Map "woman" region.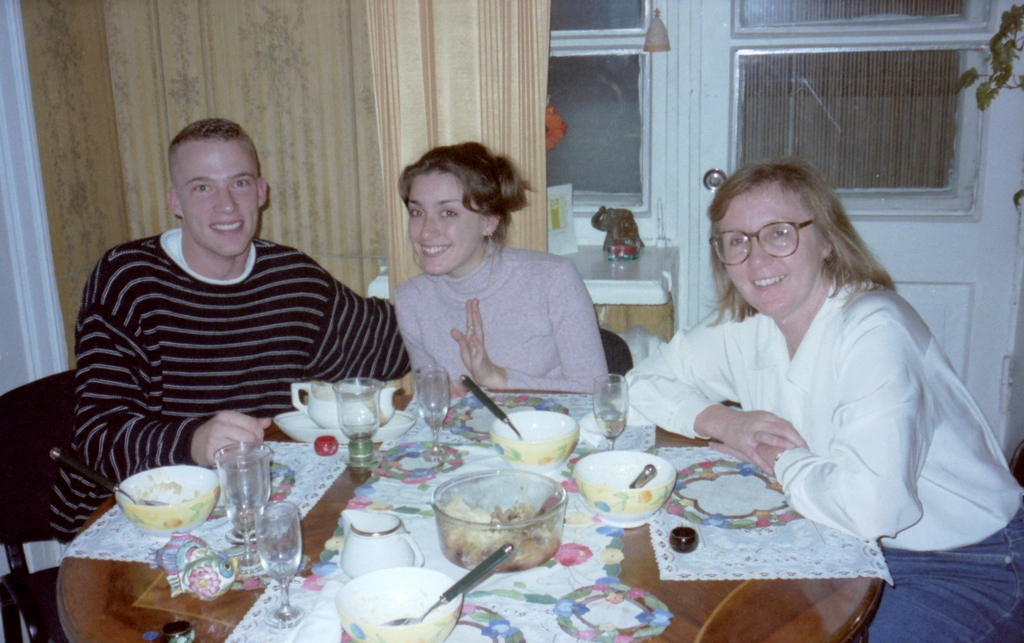
Mapped to detection(390, 142, 614, 400).
